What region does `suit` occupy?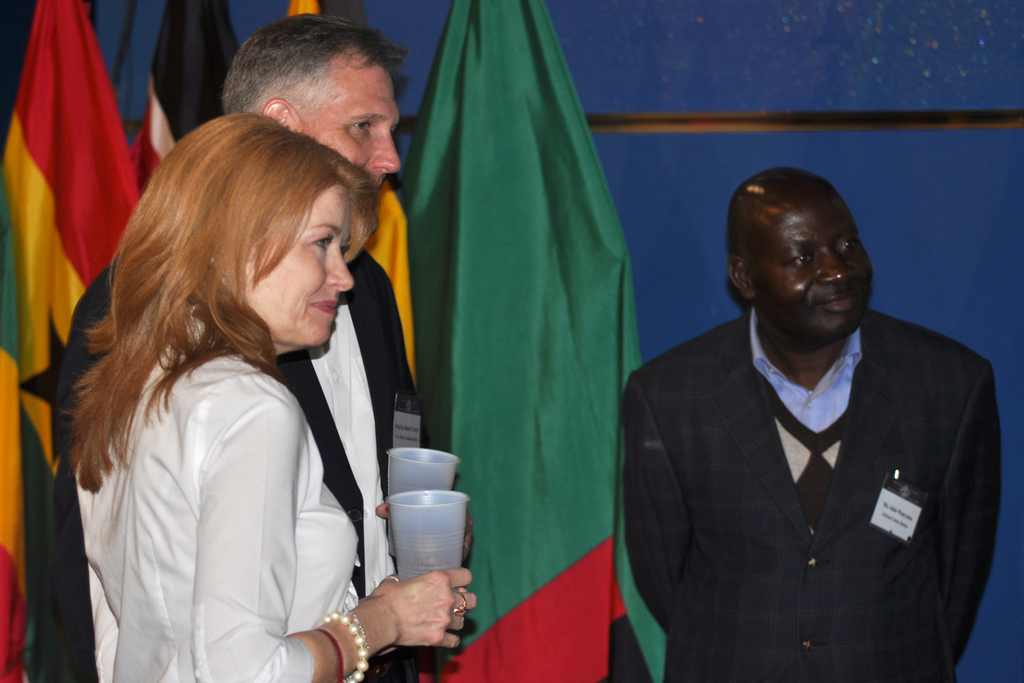
{"x1": 45, "y1": 245, "x2": 438, "y2": 682}.
